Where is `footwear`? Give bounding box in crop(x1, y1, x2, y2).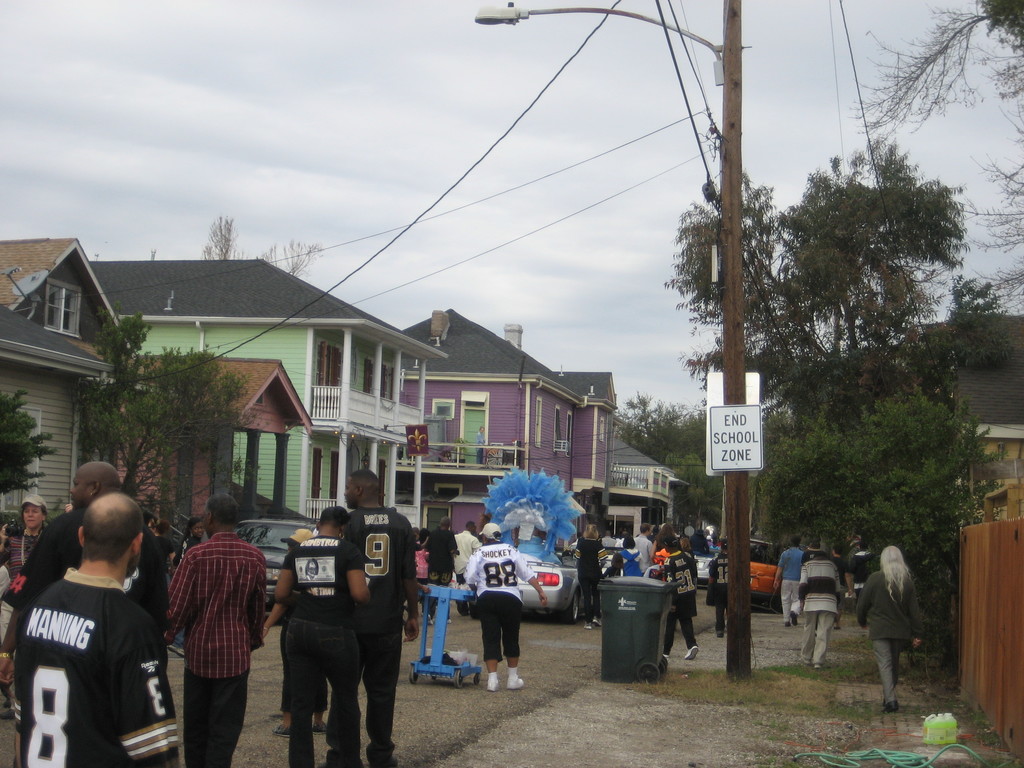
crop(161, 644, 191, 662).
